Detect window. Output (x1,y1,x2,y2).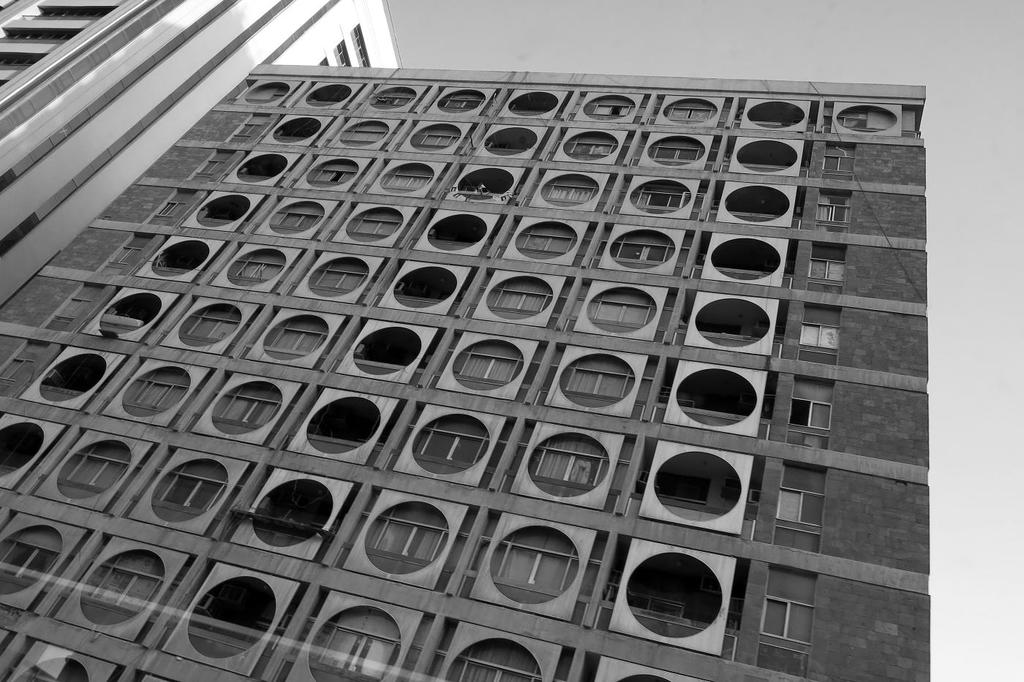
(54,298,97,325).
